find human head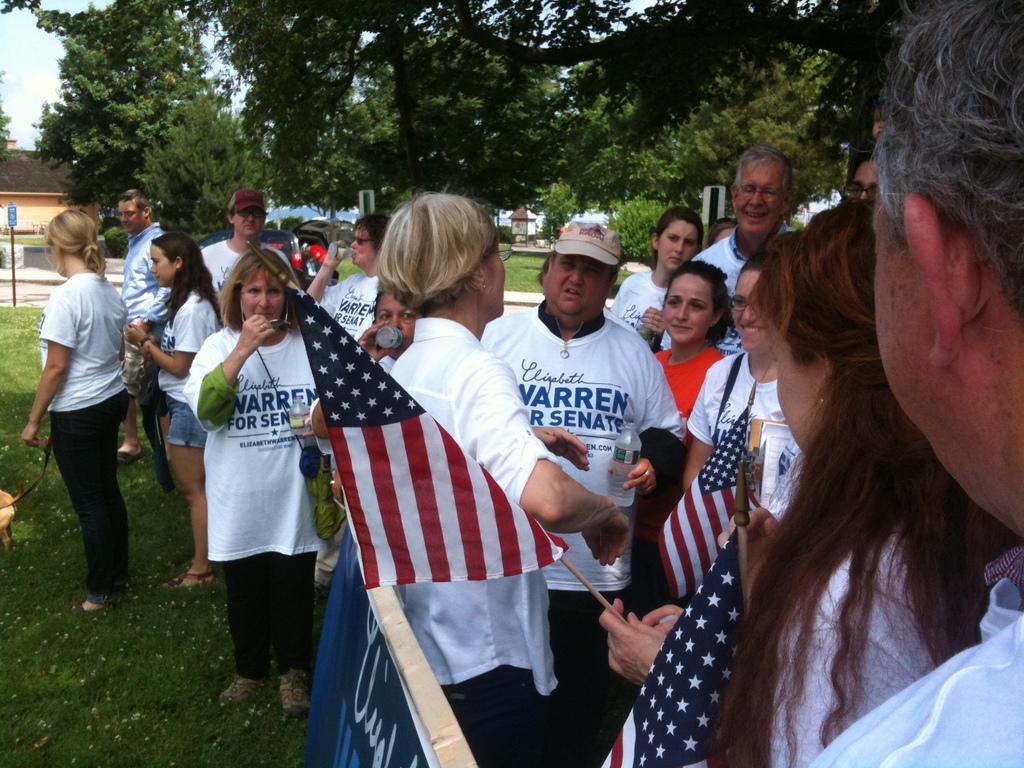
rect(842, 155, 880, 204)
